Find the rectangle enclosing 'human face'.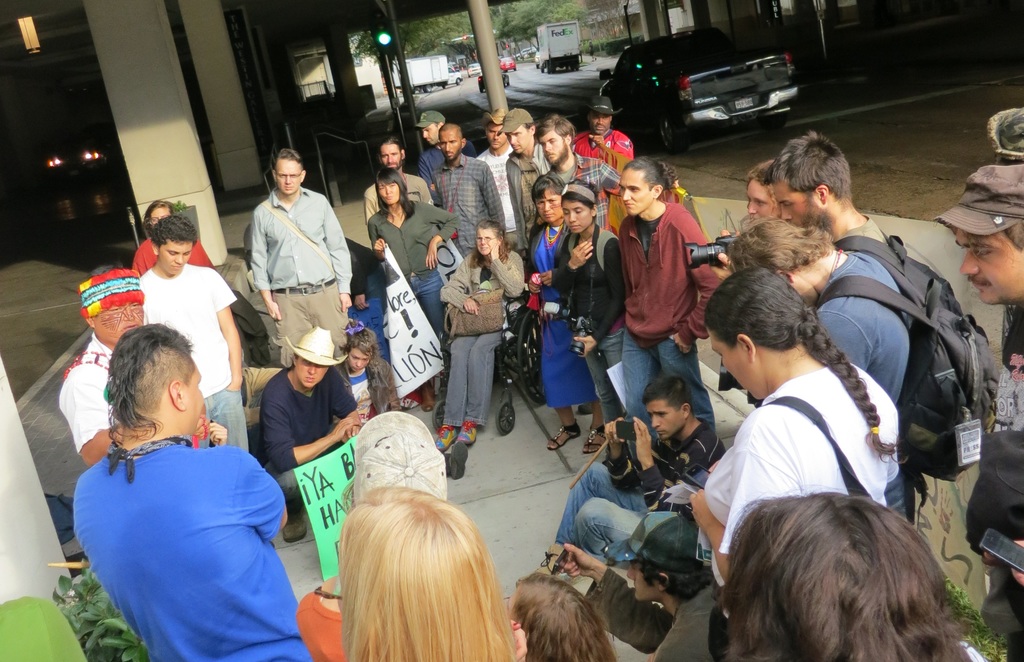
detection(746, 178, 773, 220).
